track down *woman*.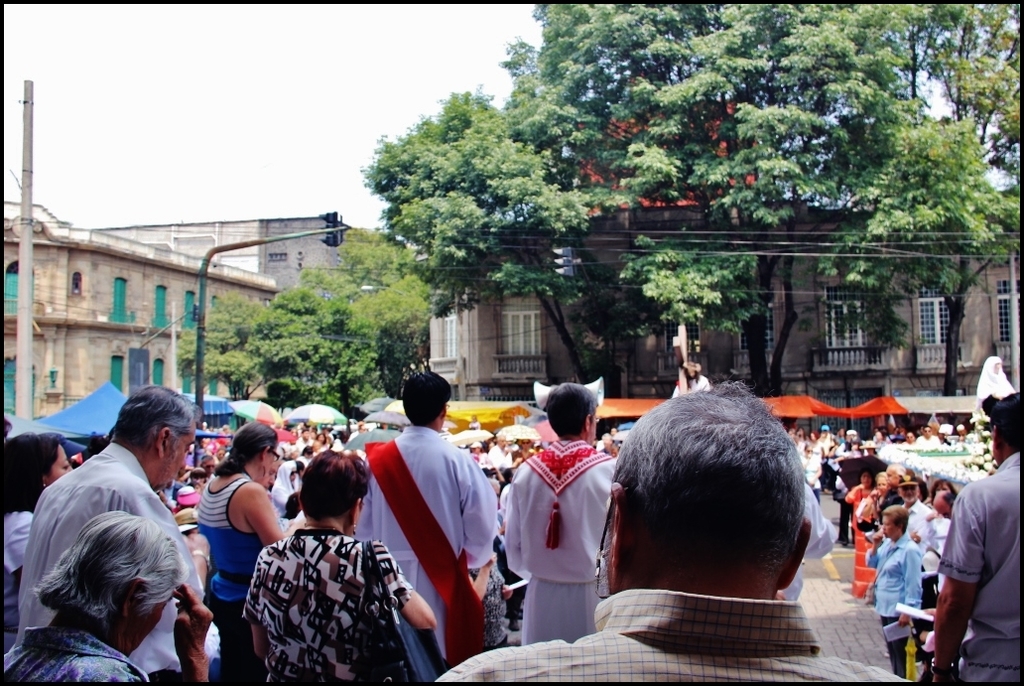
Tracked to l=857, t=473, r=887, b=524.
